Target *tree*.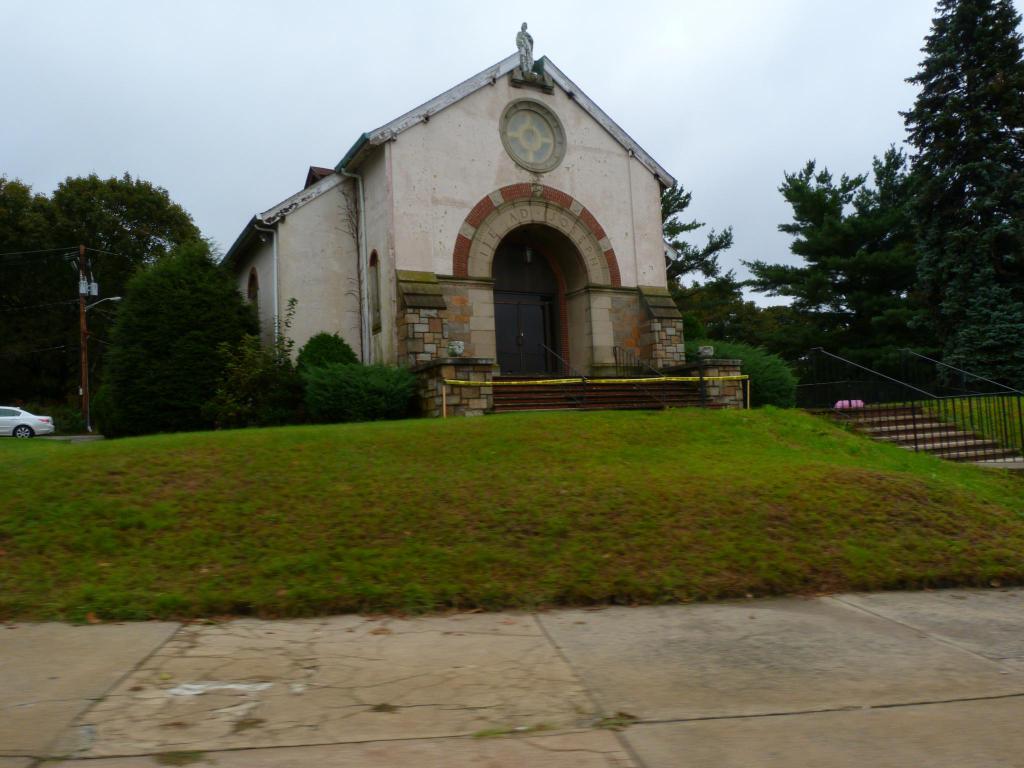
Target region: x1=735 y1=140 x2=918 y2=344.
